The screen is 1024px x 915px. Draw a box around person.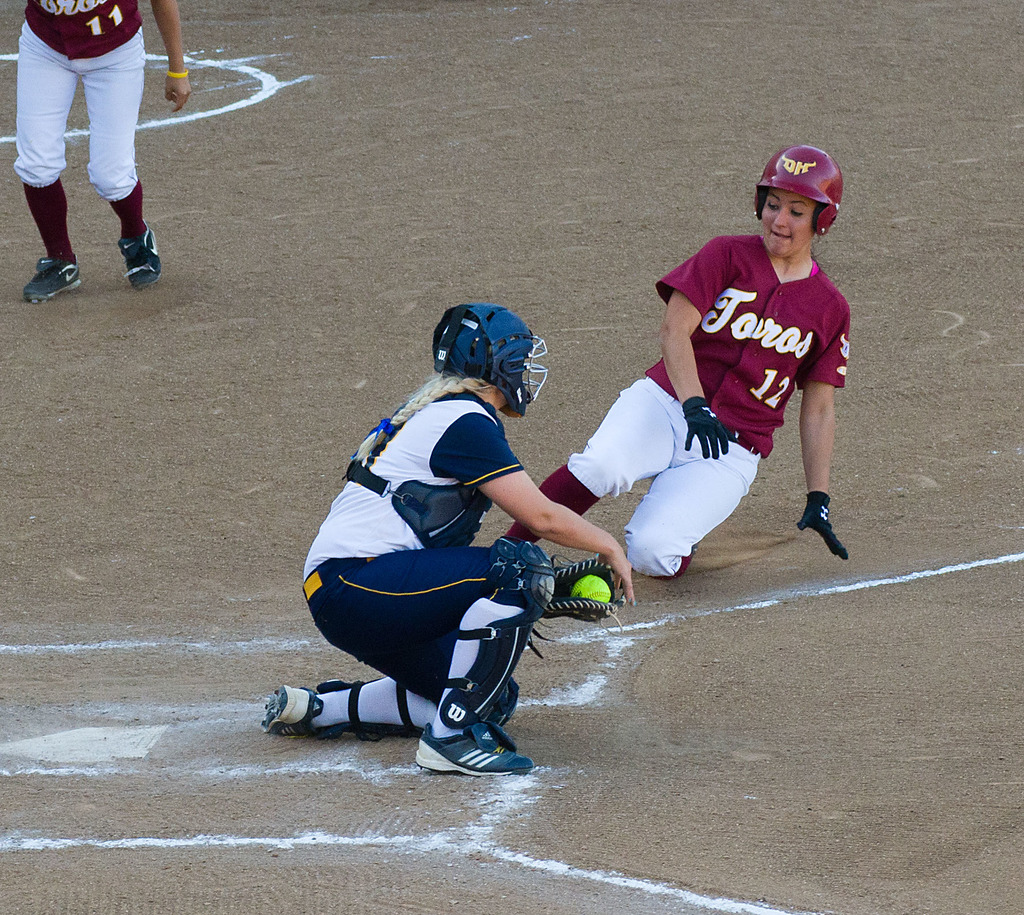
{"left": 15, "top": 0, "right": 193, "bottom": 307}.
